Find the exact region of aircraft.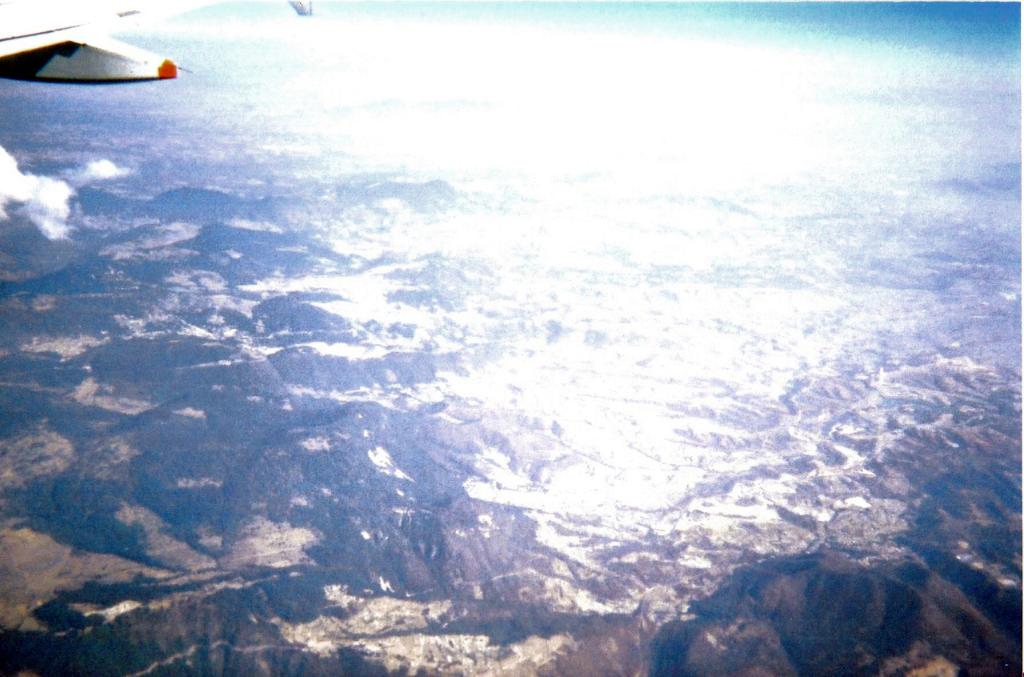
Exact region: (left=10, top=14, right=179, bottom=119).
